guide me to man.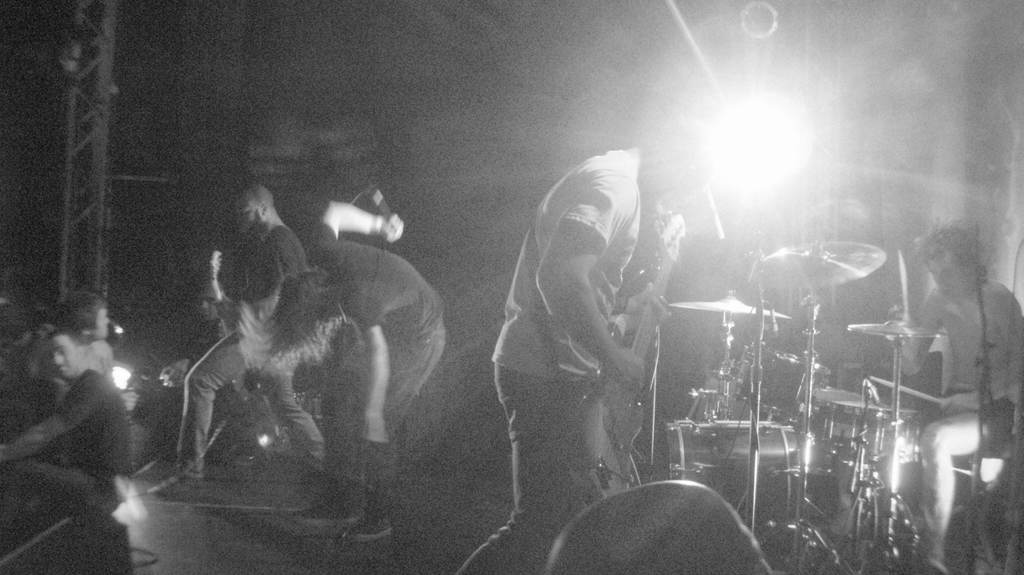
Guidance: detection(144, 184, 321, 494).
